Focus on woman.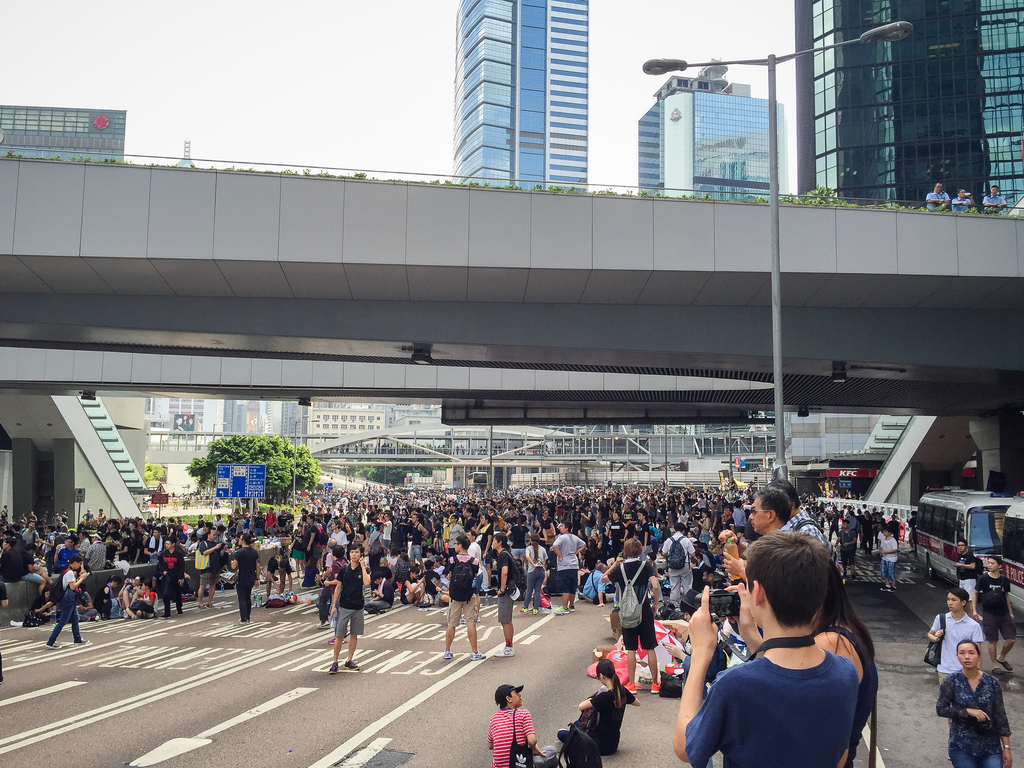
Focused at left=553, top=659, right=643, bottom=757.
